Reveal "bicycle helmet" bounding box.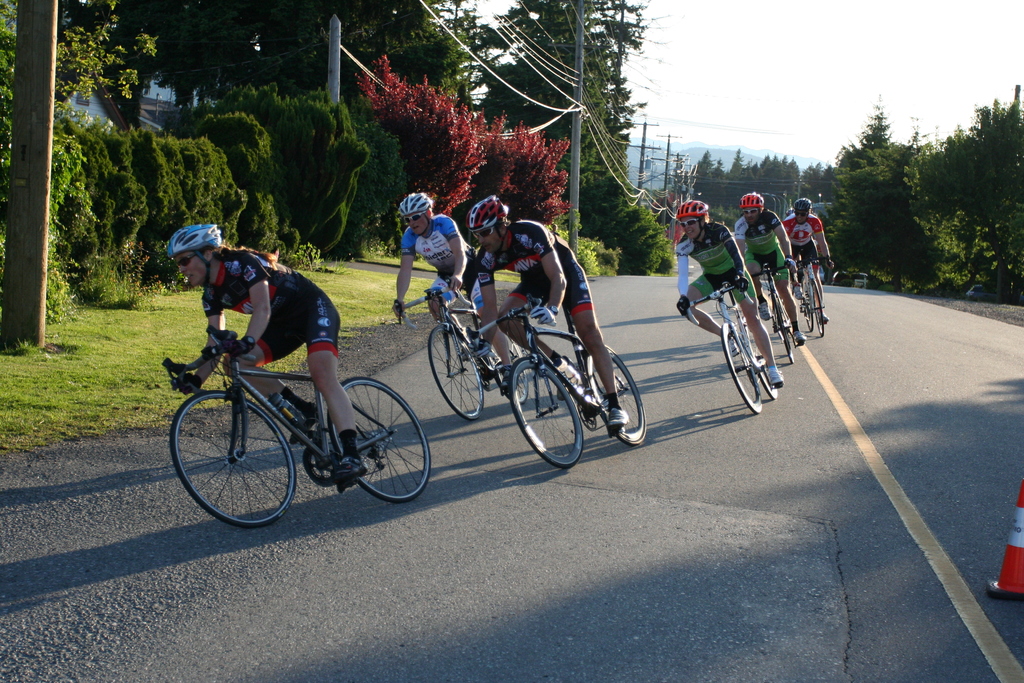
Revealed: <region>168, 227, 215, 250</region>.
